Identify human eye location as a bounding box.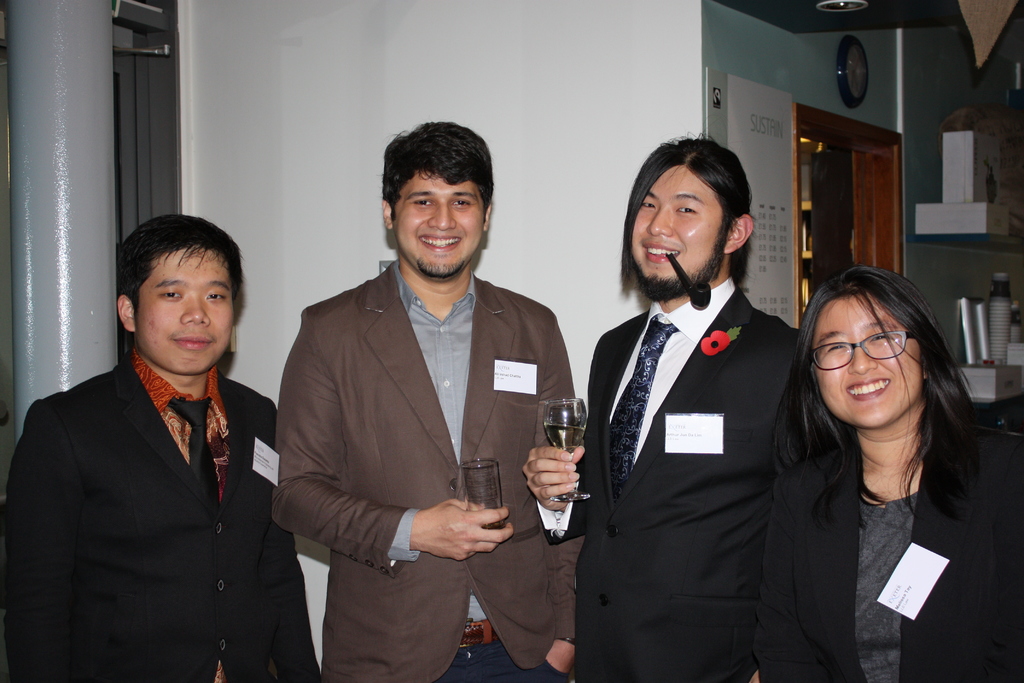
crop(641, 202, 660, 213).
